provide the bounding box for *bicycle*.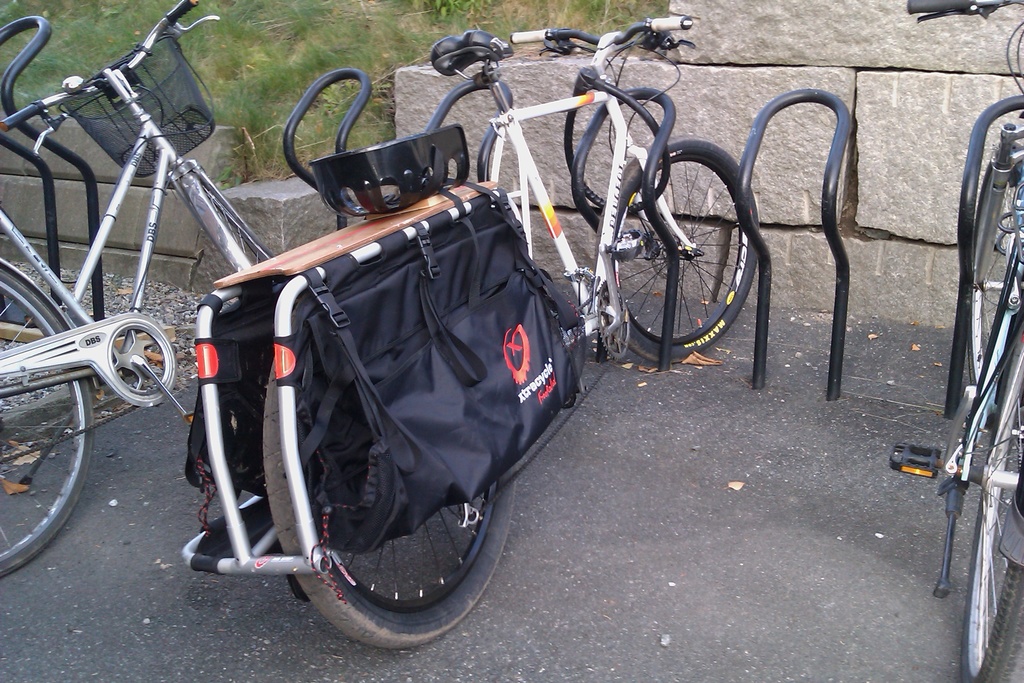
select_region(0, 0, 280, 586).
